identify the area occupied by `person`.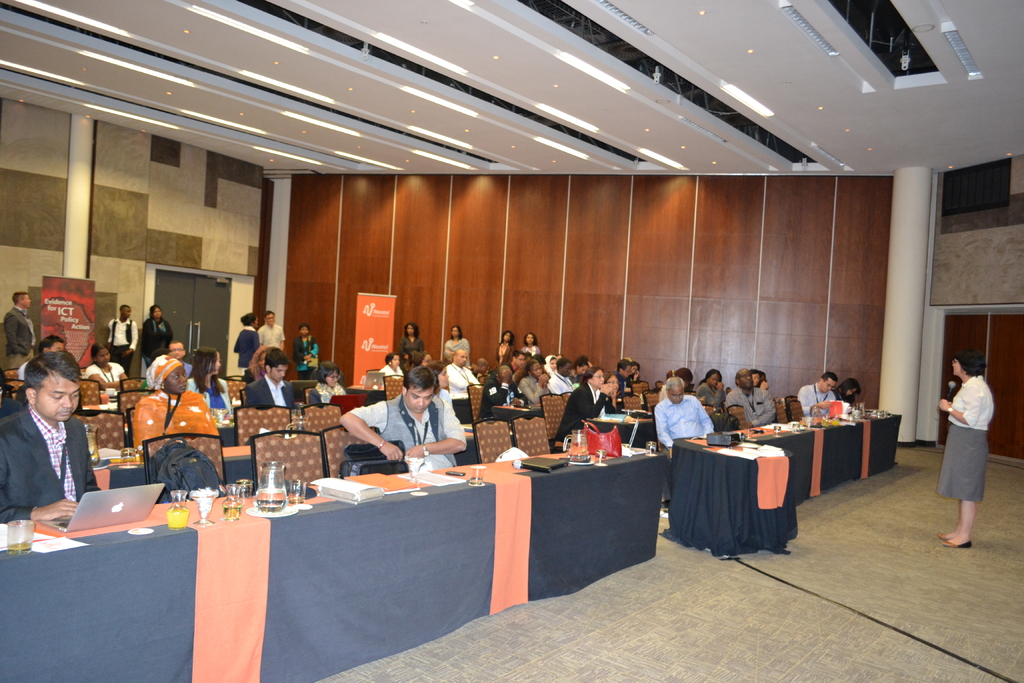
Area: rect(259, 309, 287, 345).
